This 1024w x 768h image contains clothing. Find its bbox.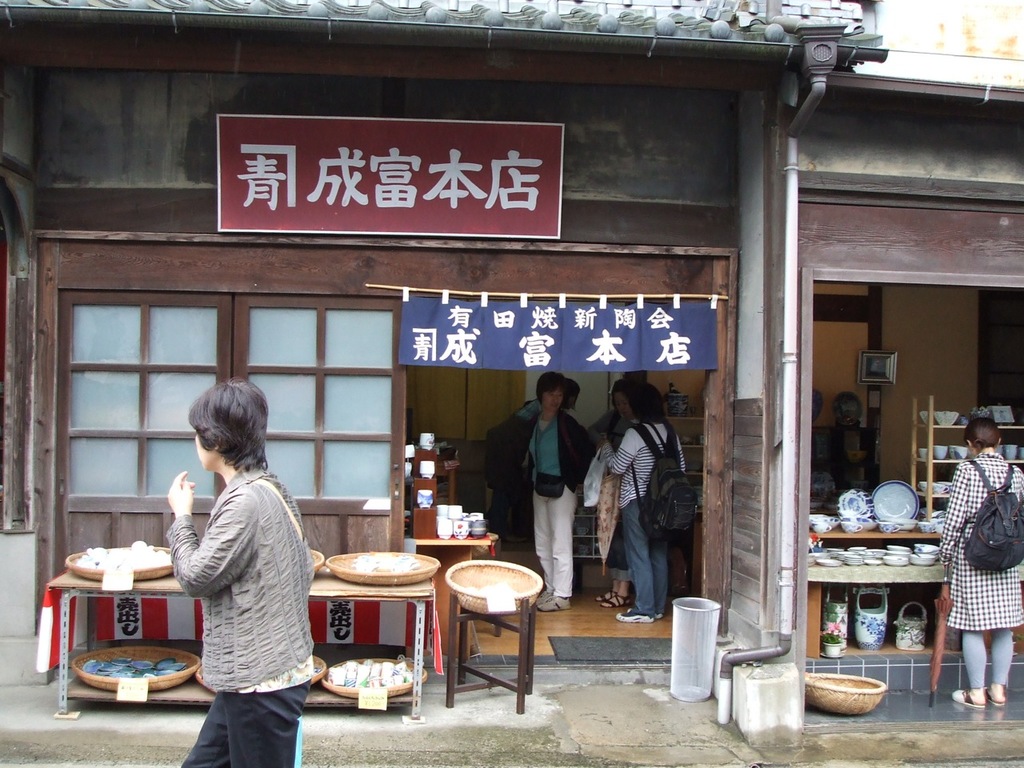
[590,410,634,582].
